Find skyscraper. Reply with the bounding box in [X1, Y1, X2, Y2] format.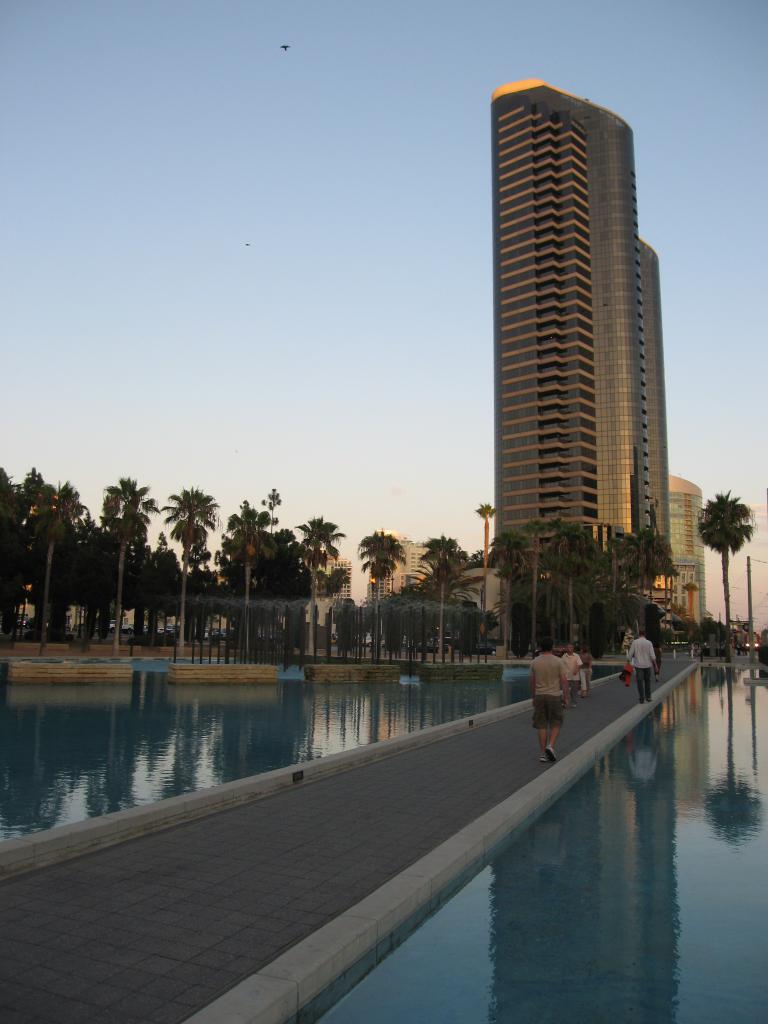
[667, 464, 710, 621].
